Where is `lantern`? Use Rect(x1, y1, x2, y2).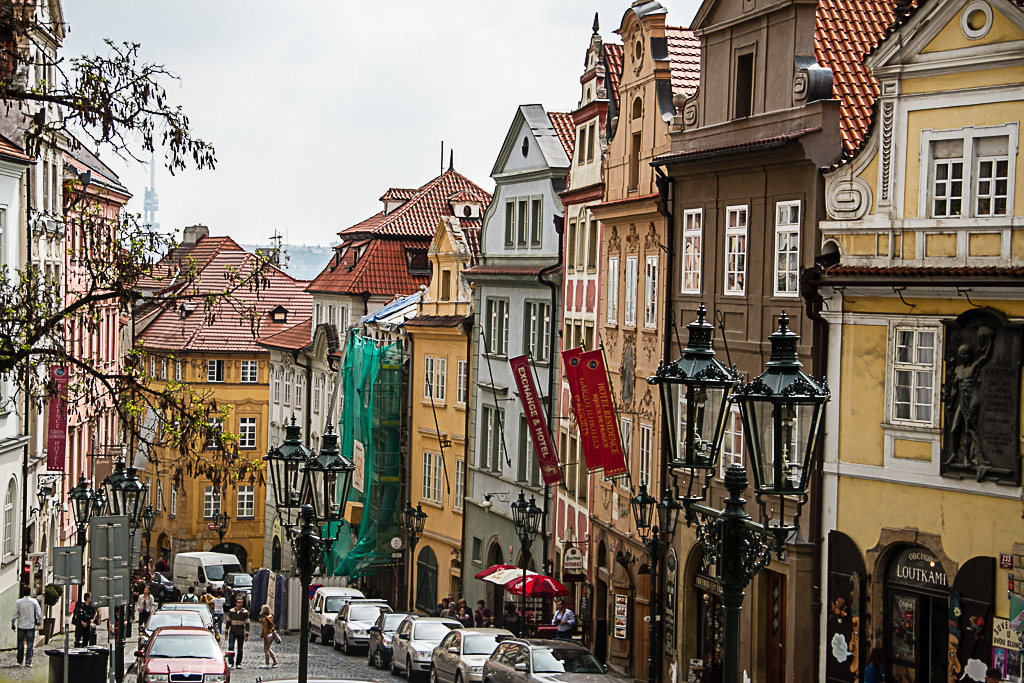
Rect(109, 465, 148, 534).
